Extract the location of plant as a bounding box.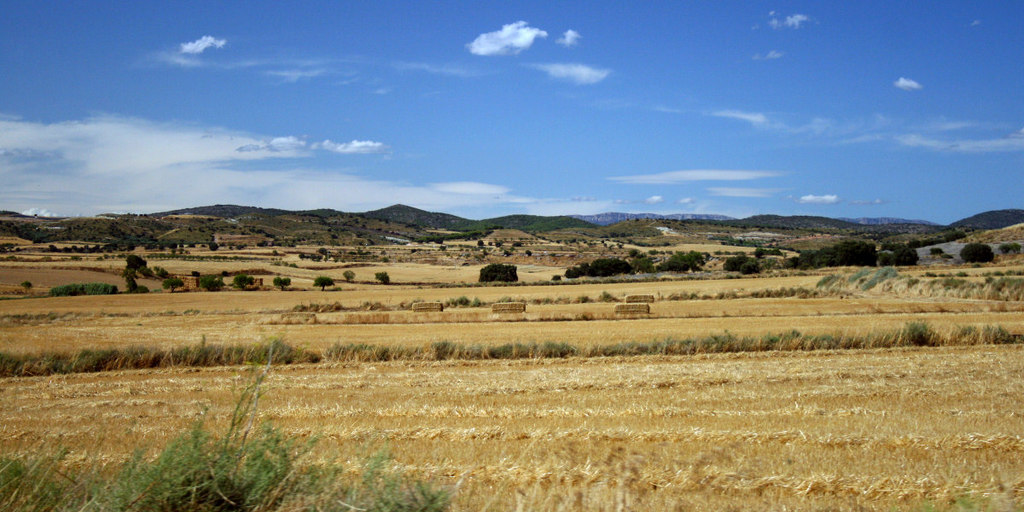
region(271, 252, 280, 259).
